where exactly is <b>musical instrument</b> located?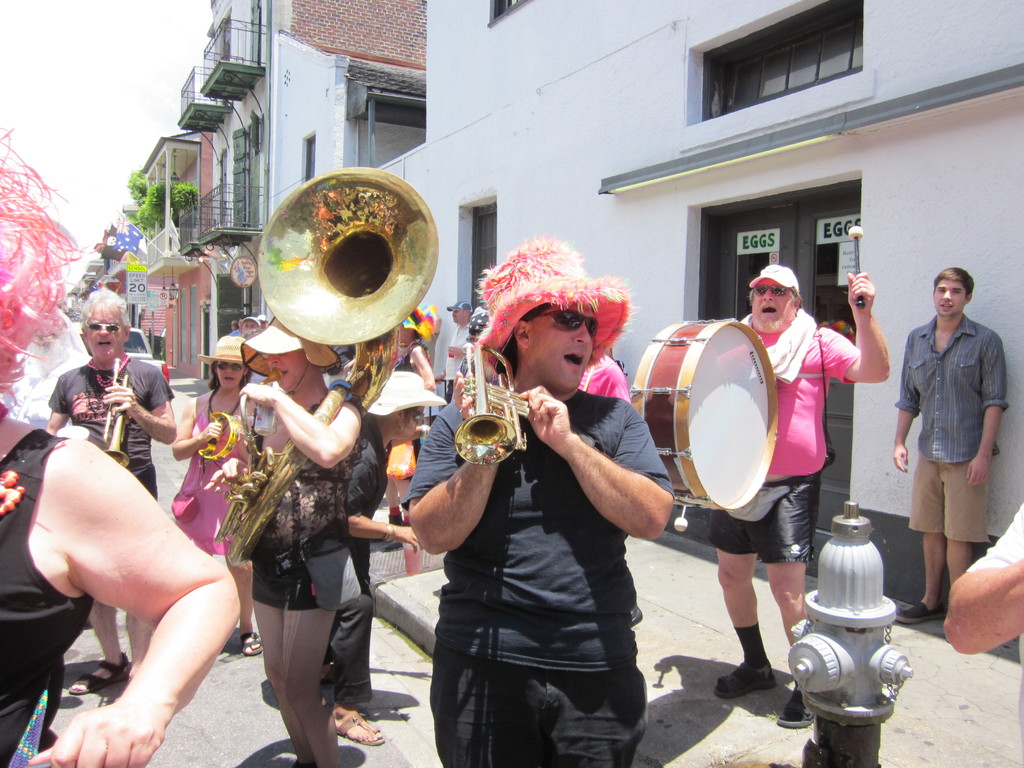
Its bounding box is left=211, top=161, right=444, bottom=579.
